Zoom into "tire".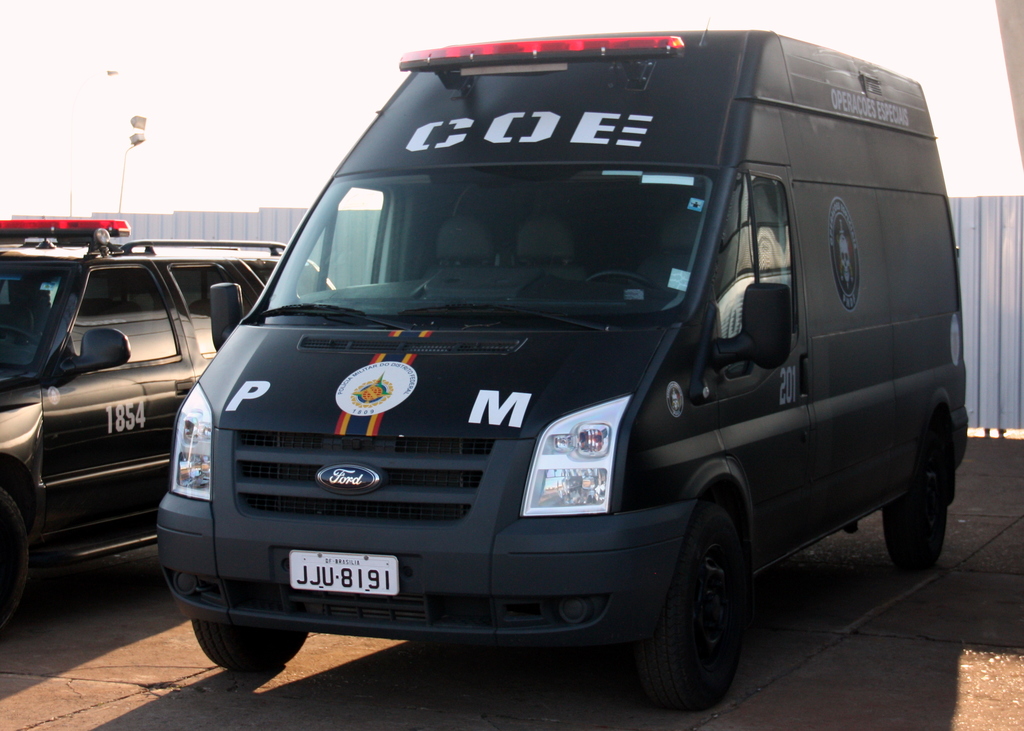
Zoom target: 606 507 726 710.
